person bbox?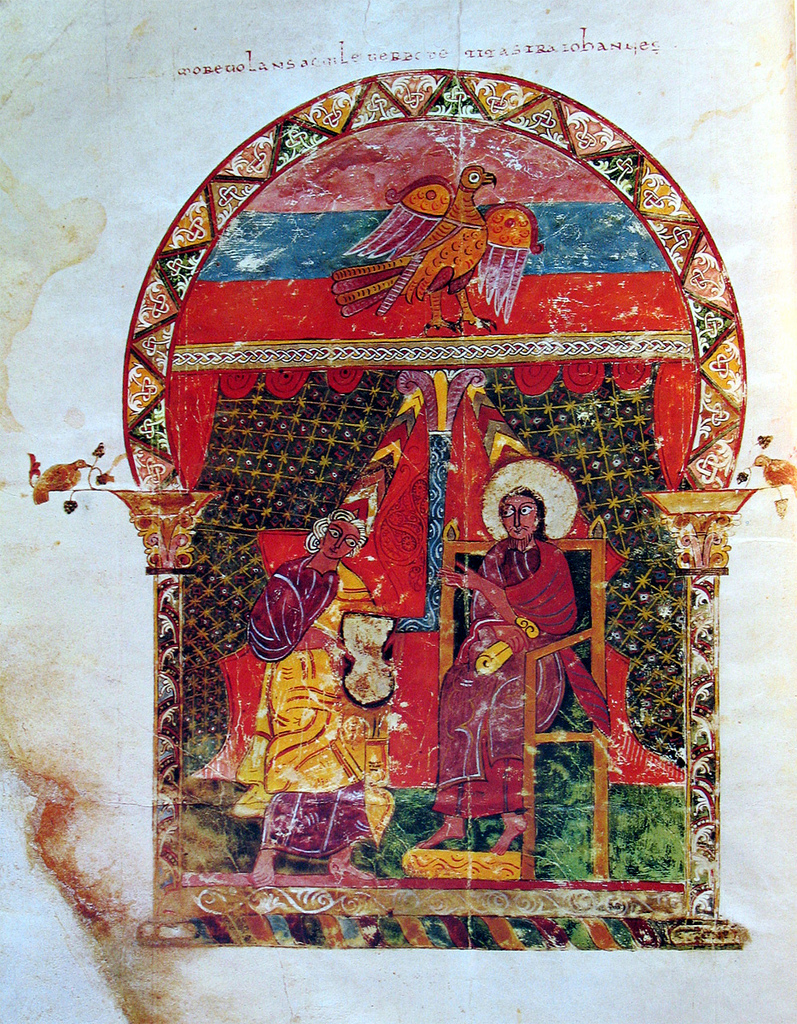
[249, 521, 400, 892]
